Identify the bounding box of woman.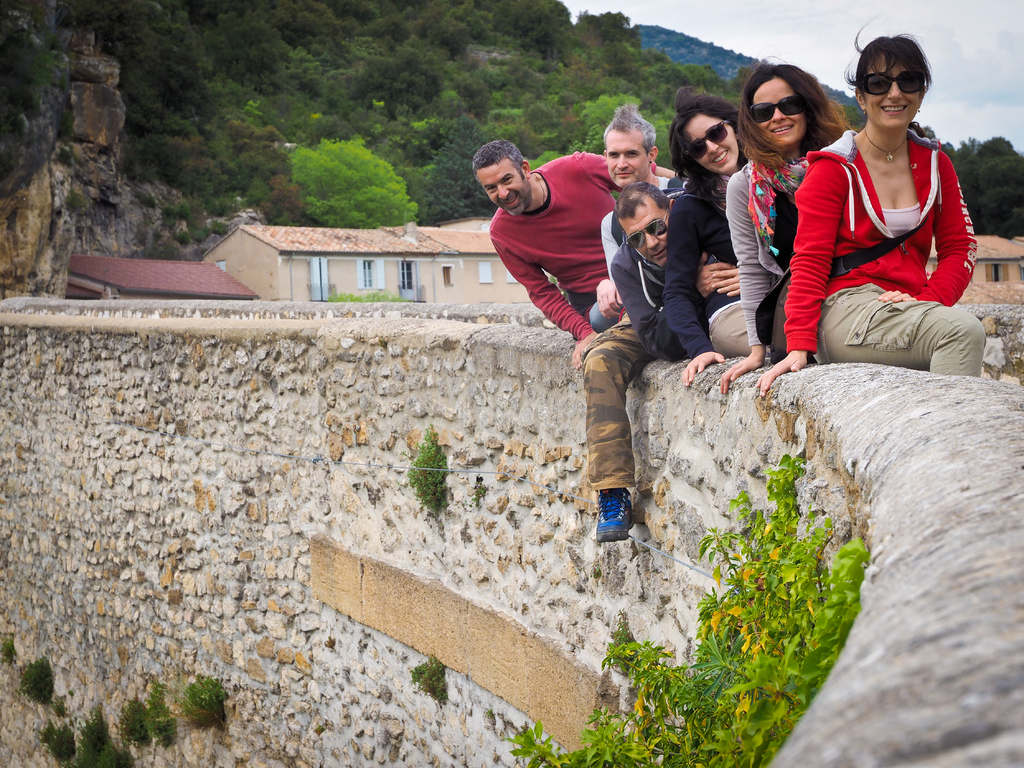
(left=720, top=56, right=847, bottom=393).
